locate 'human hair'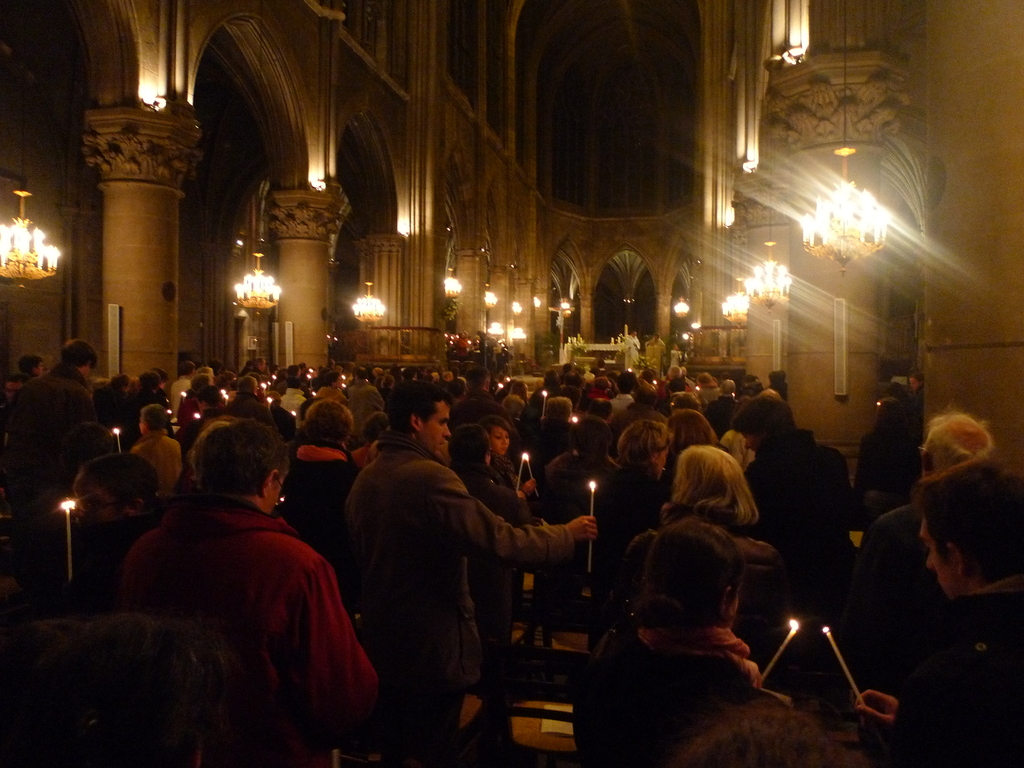
rect(481, 415, 513, 442)
